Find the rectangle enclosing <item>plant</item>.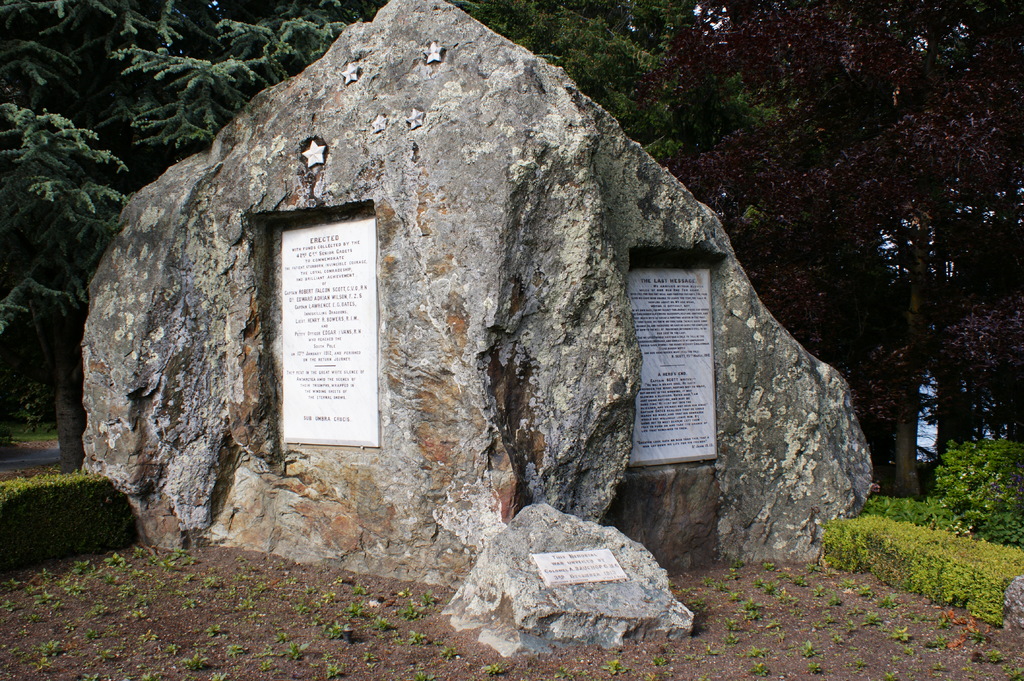
[x1=64, y1=621, x2=76, y2=631].
